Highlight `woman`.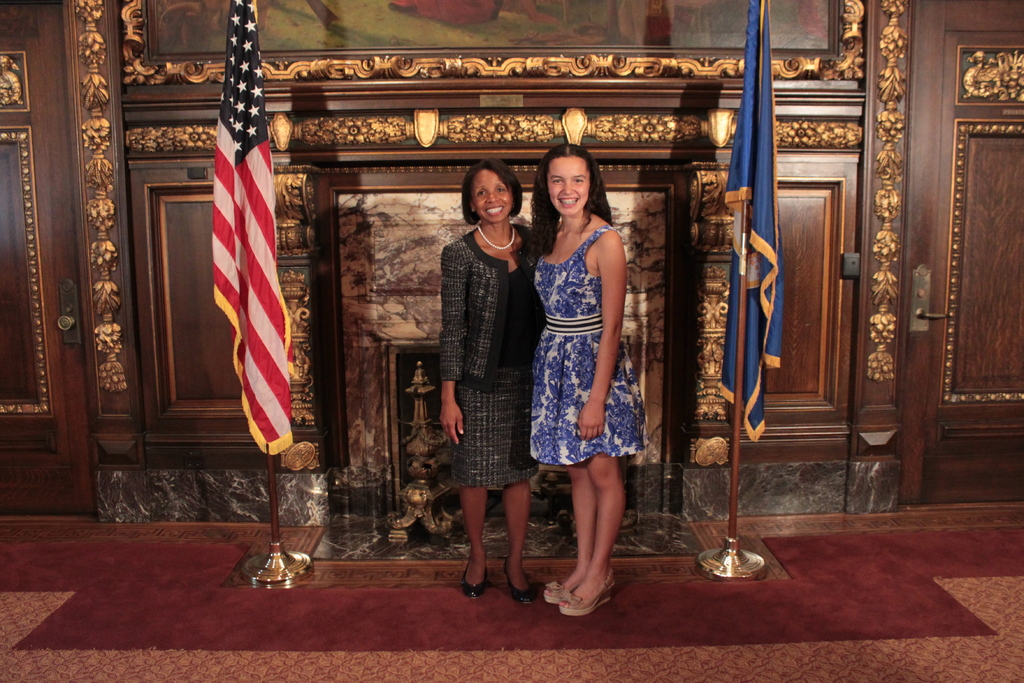
Highlighted region: bbox=(518, 128, 655, 604).
